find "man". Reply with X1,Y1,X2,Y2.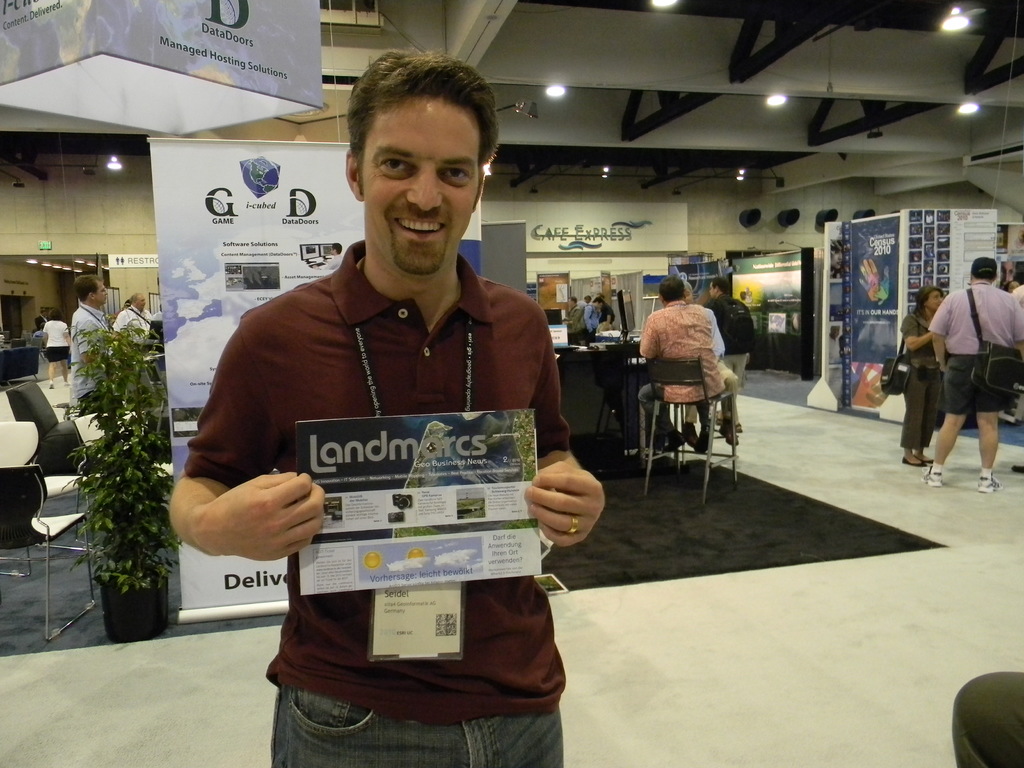
924,247,1023,495.
